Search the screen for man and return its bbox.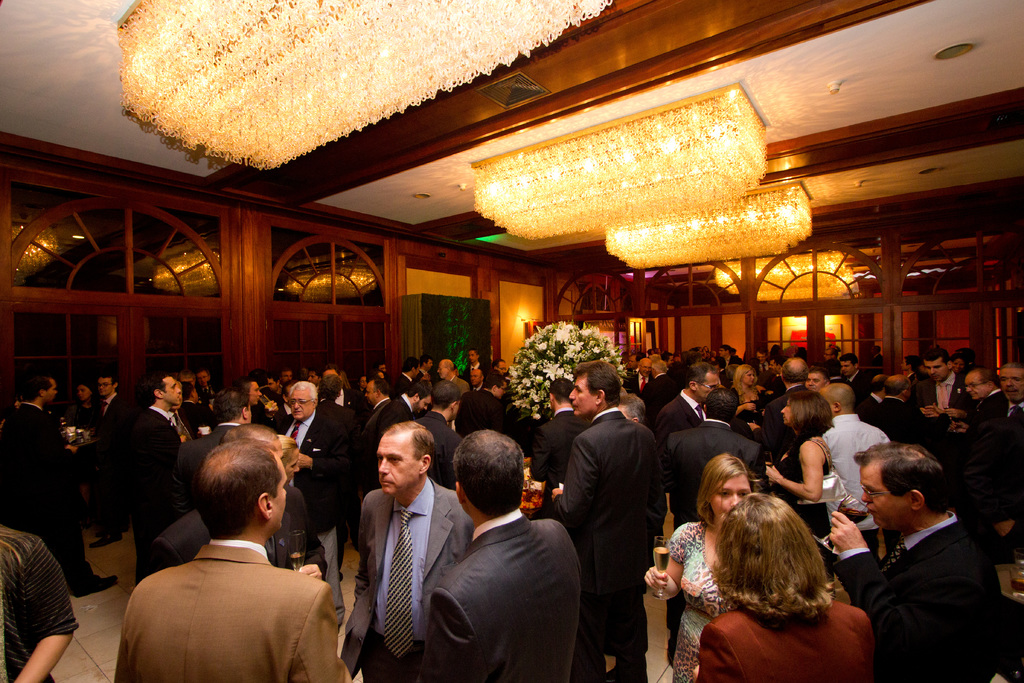
Found: [x1=666, y1=386, x2=767, y2=671].
